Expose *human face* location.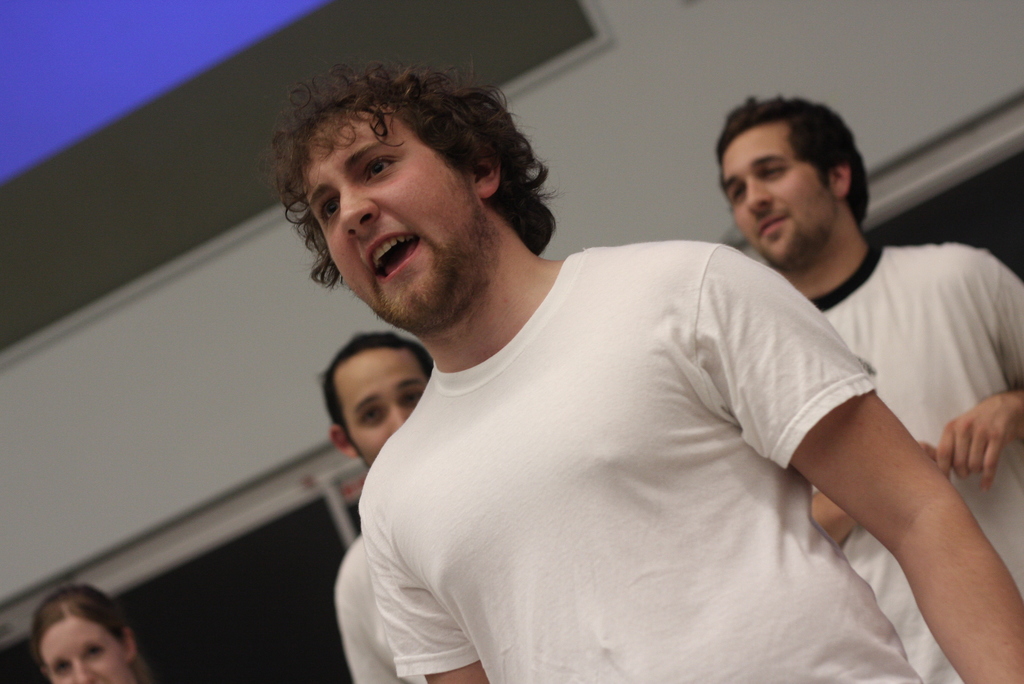
Exposed at 721,118,838,270.
